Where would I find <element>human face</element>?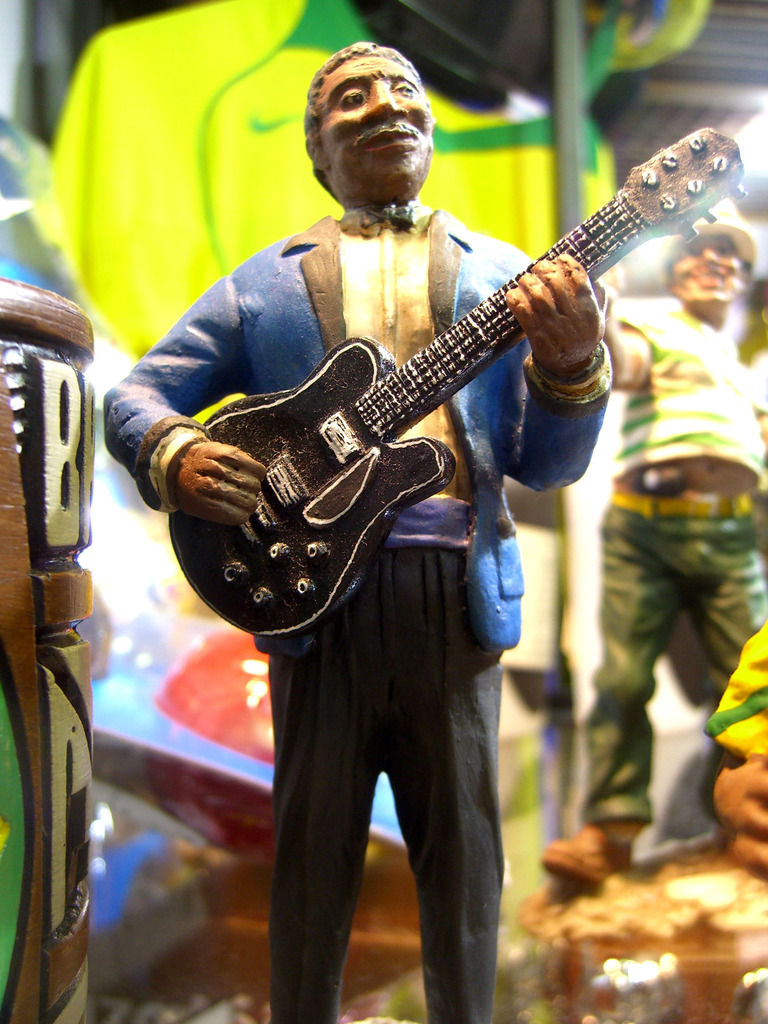
At bbox=[310, 55, 433, 193].
